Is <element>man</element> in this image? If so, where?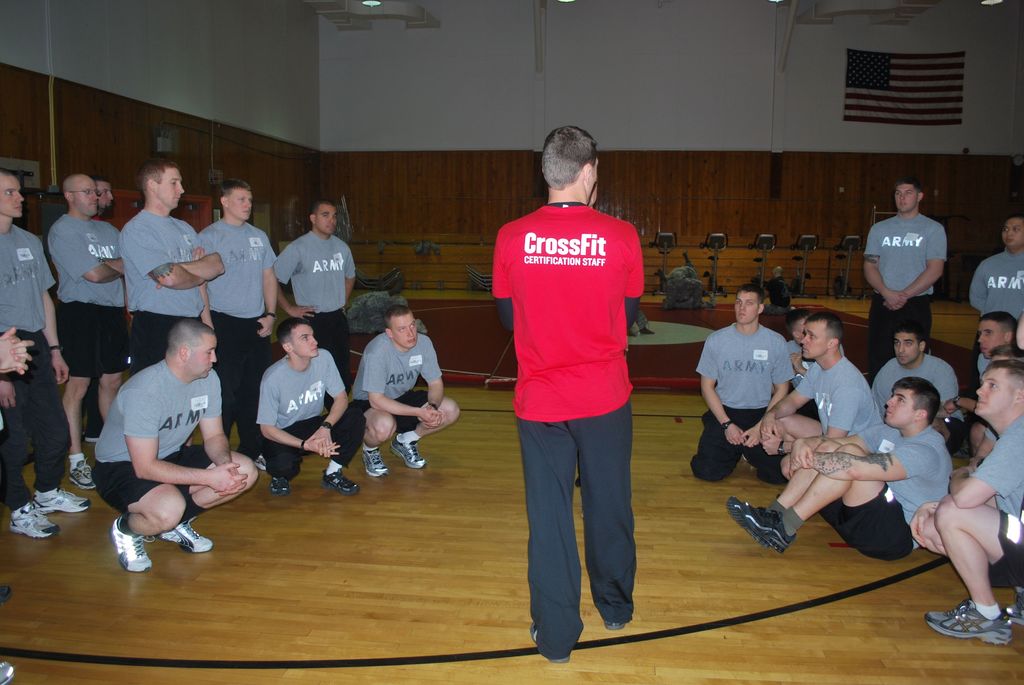
Yes, at box(116, 157, 229, 374).
